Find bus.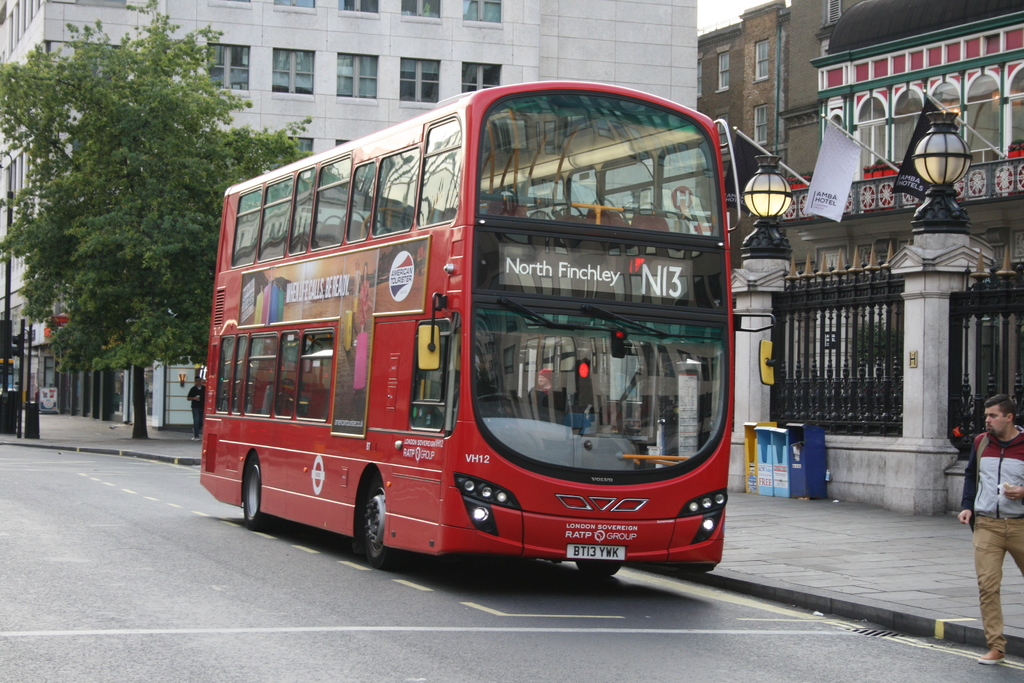
crop(195, 73, 741, 584).
